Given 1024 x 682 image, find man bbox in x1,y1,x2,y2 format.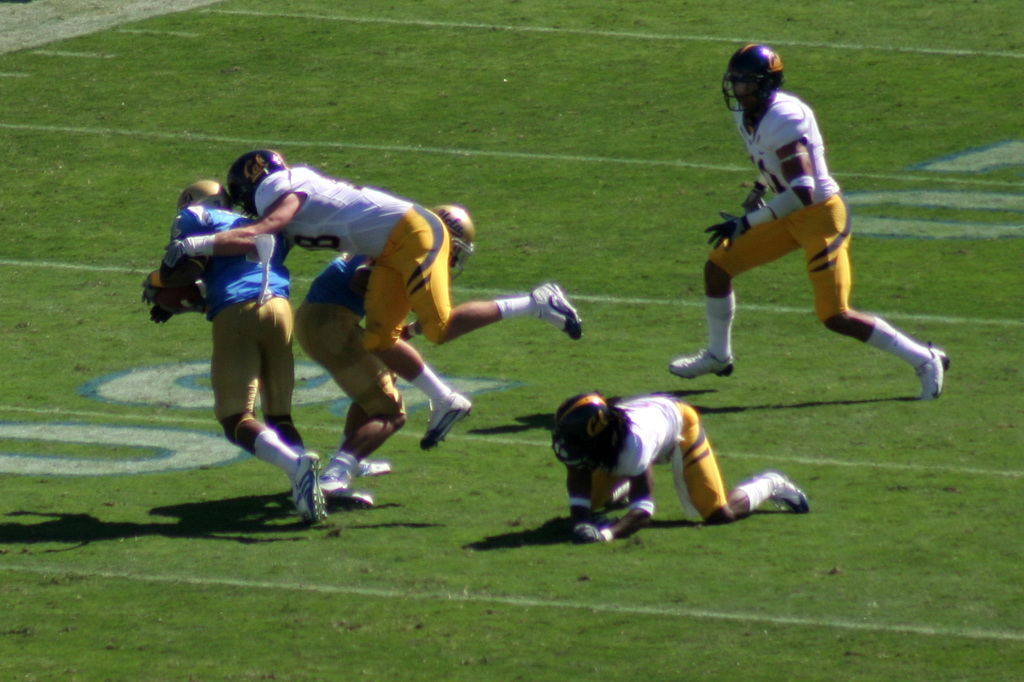
141,178,330,524.
